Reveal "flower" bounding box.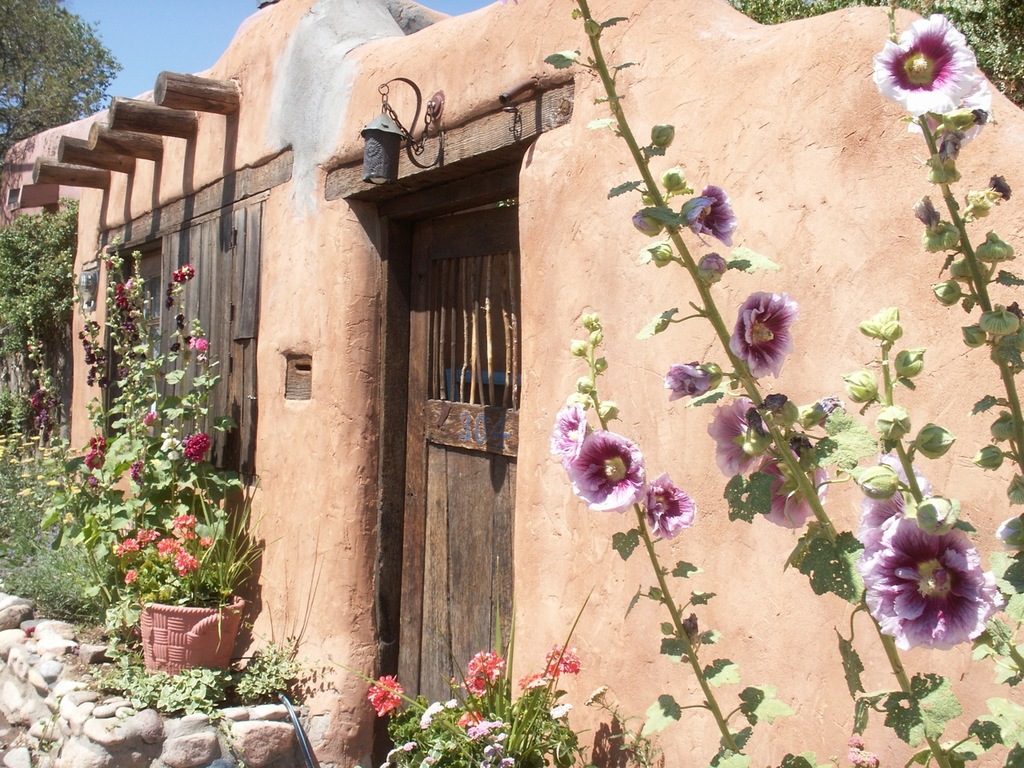
Revealed: rect(907, 74, 991, 146).
